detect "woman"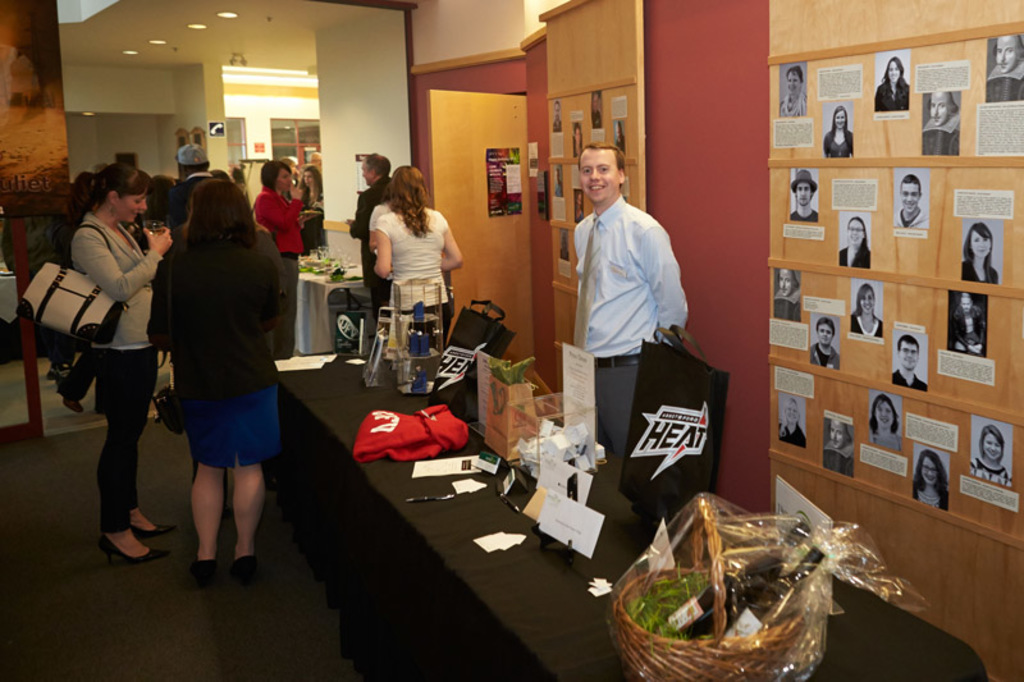
[left=777, top=67, right=808, bottom=120]
